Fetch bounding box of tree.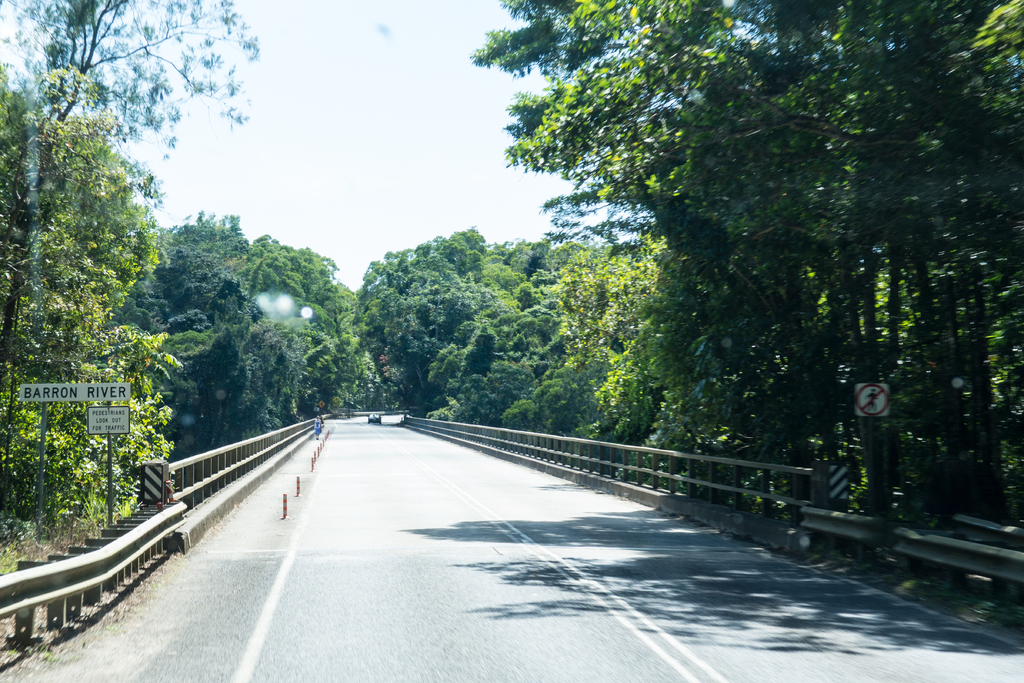
Bbox: region(8, 44, 182, 498).
